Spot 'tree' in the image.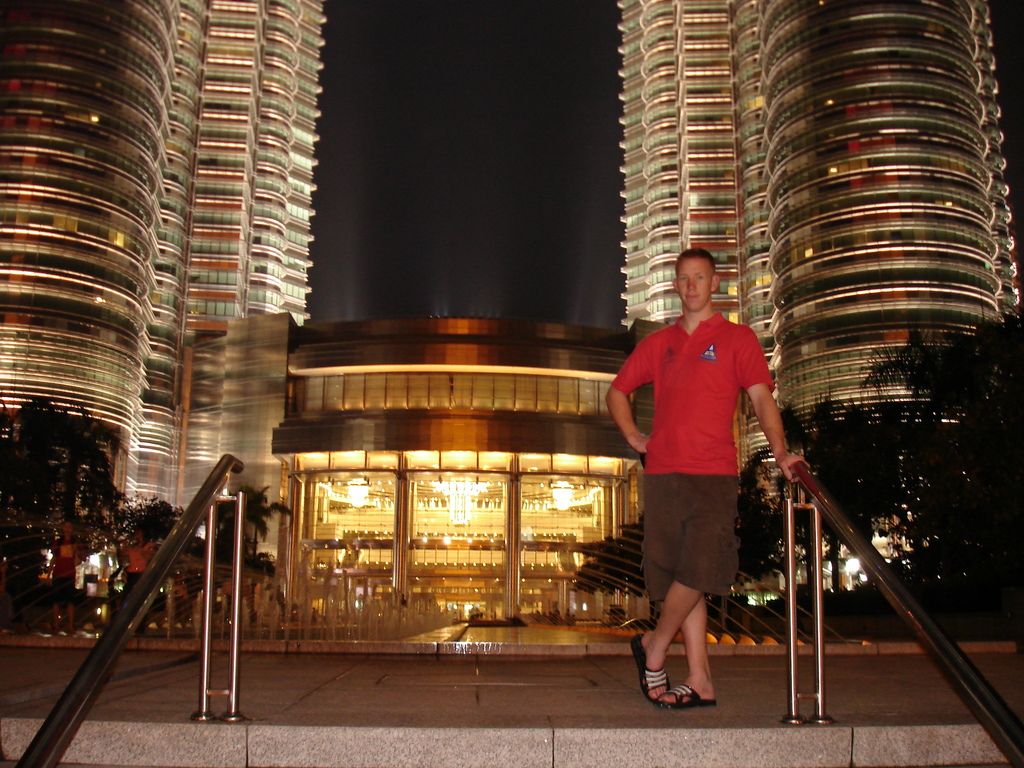
'tree' found at pyautogui.locateOnScreen(0, 399, 184, 636).
